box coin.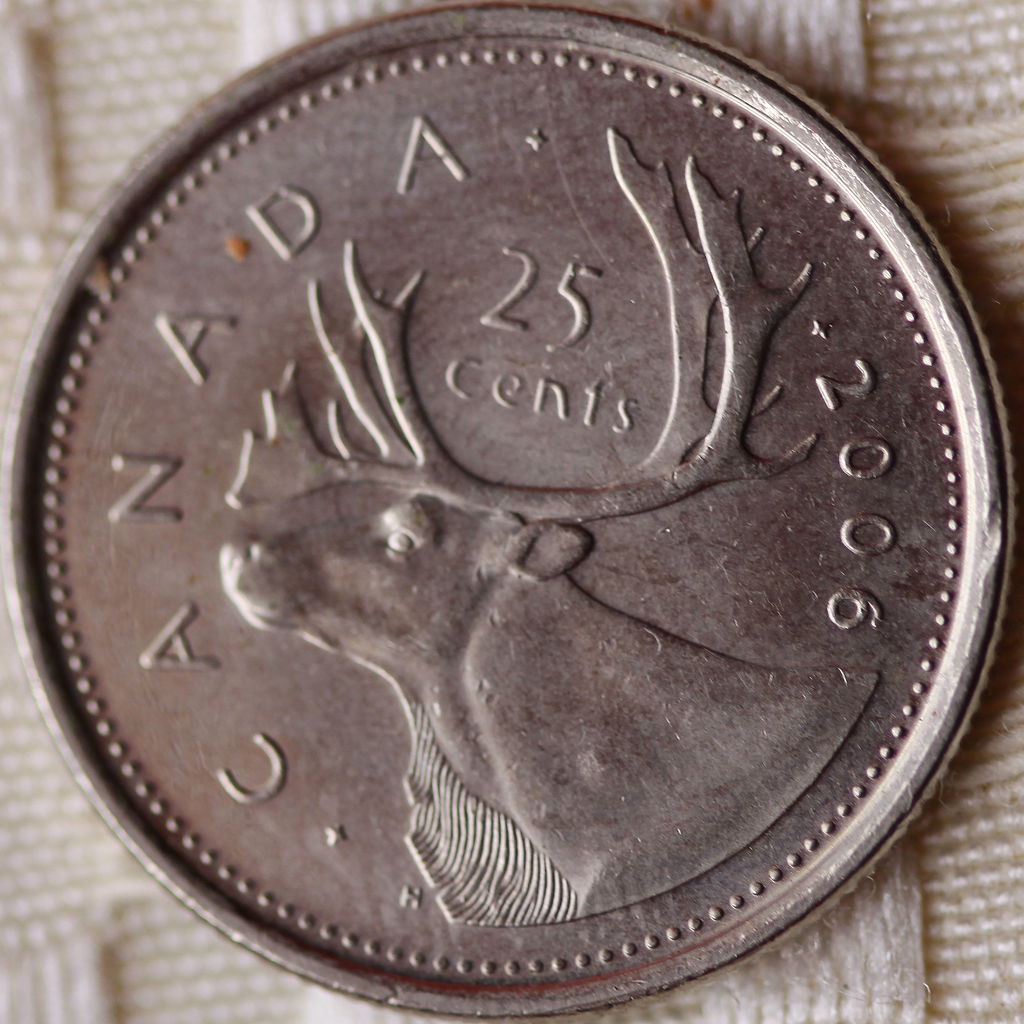
bbox=[0, 0, 1022, 1018].
